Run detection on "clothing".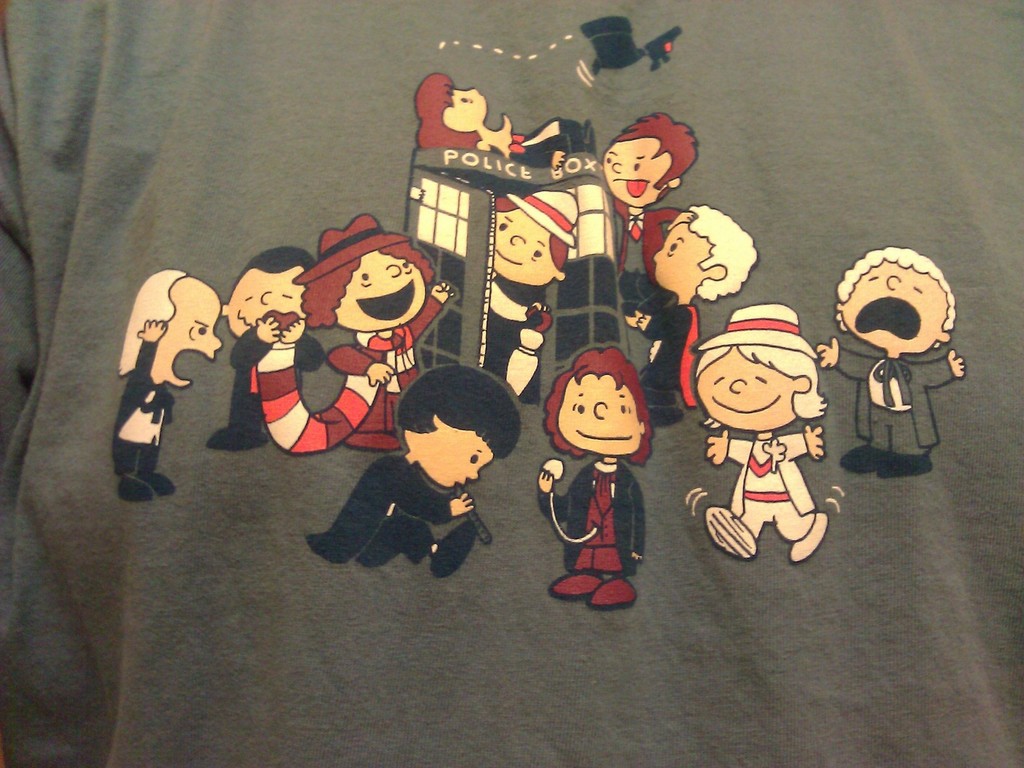
Result: box=[326, 287, 443, 455].
